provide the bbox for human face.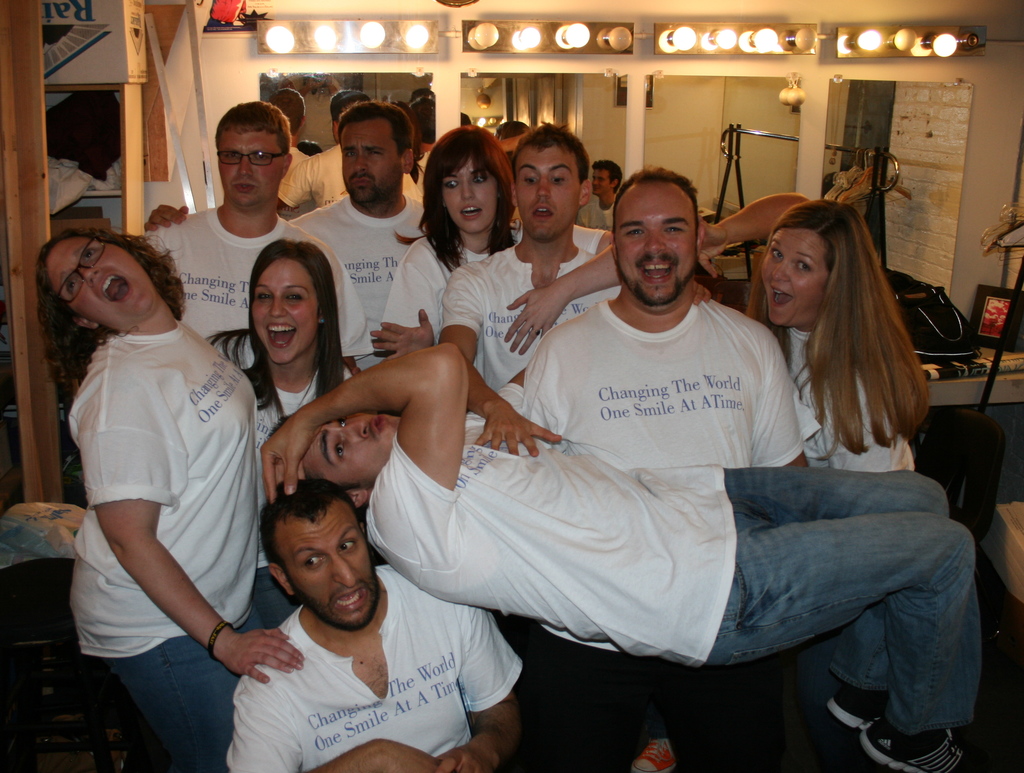
298,412,400,486.
